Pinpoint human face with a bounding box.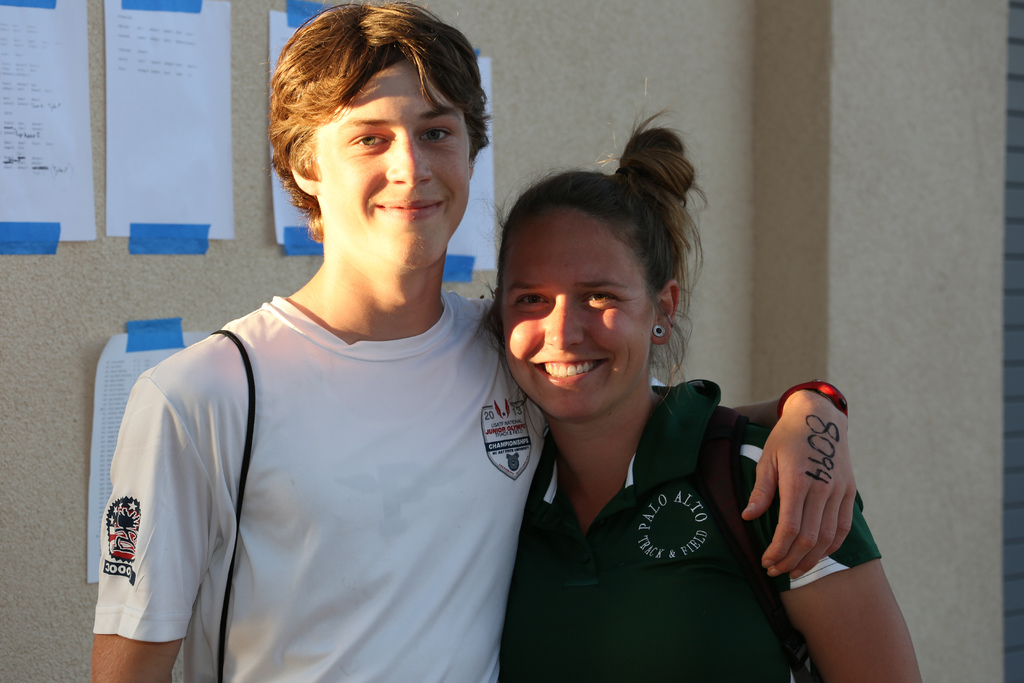
501:210:661:422.
